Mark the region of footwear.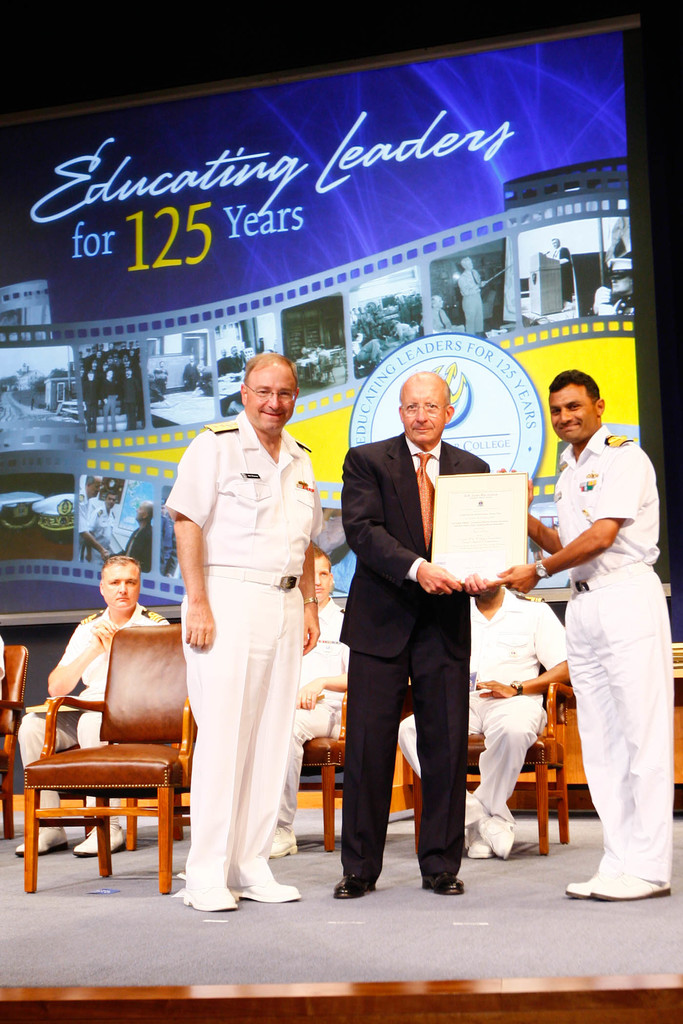
Region: {"left": 13, "top": 824, "right": 68, "bottom": 861}.
